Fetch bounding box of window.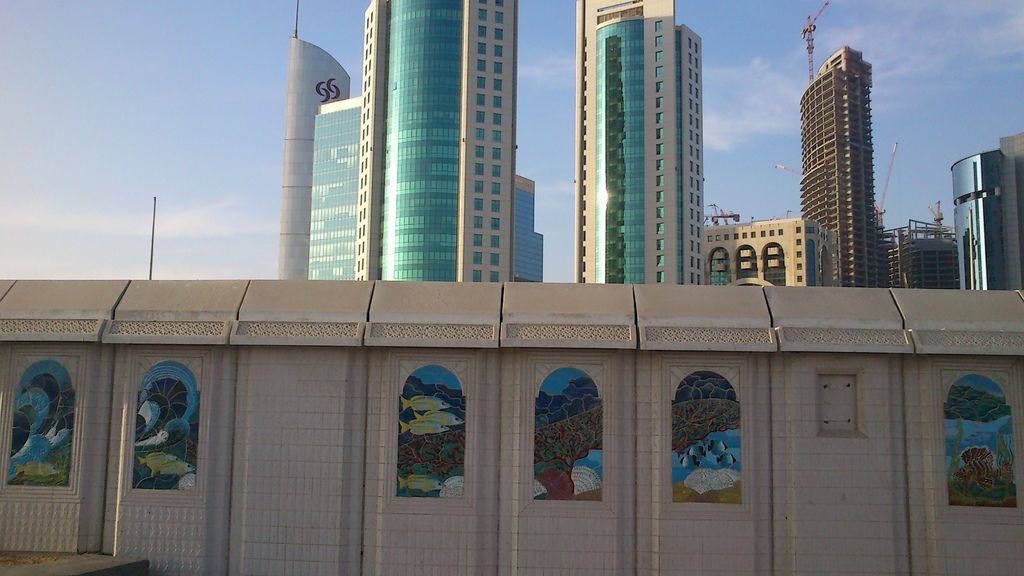
Bbox: bbox(775, 228, 785, 236).
